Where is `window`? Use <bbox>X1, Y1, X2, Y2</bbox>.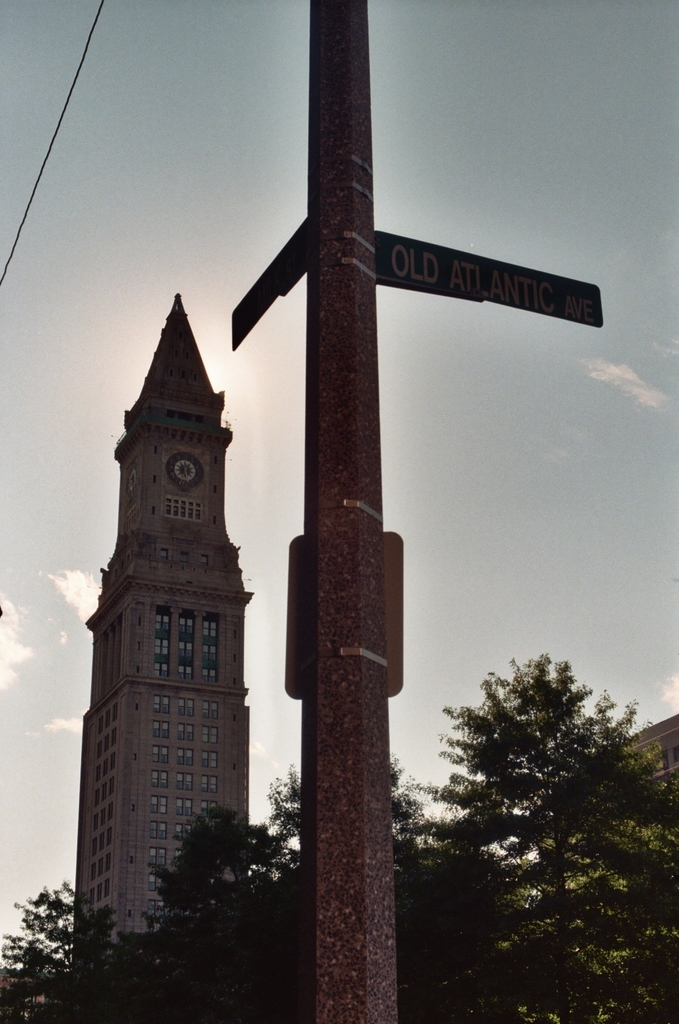
<bbox>101, 780, 105, 803</bbox>.
